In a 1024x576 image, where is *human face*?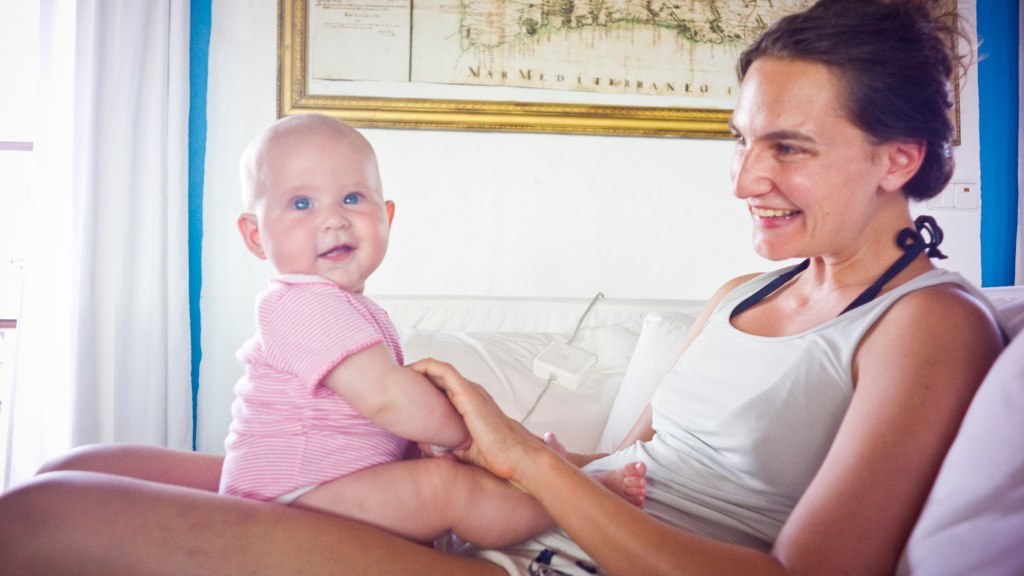
[x1=252, y1=139, x2=388, y2=293].
